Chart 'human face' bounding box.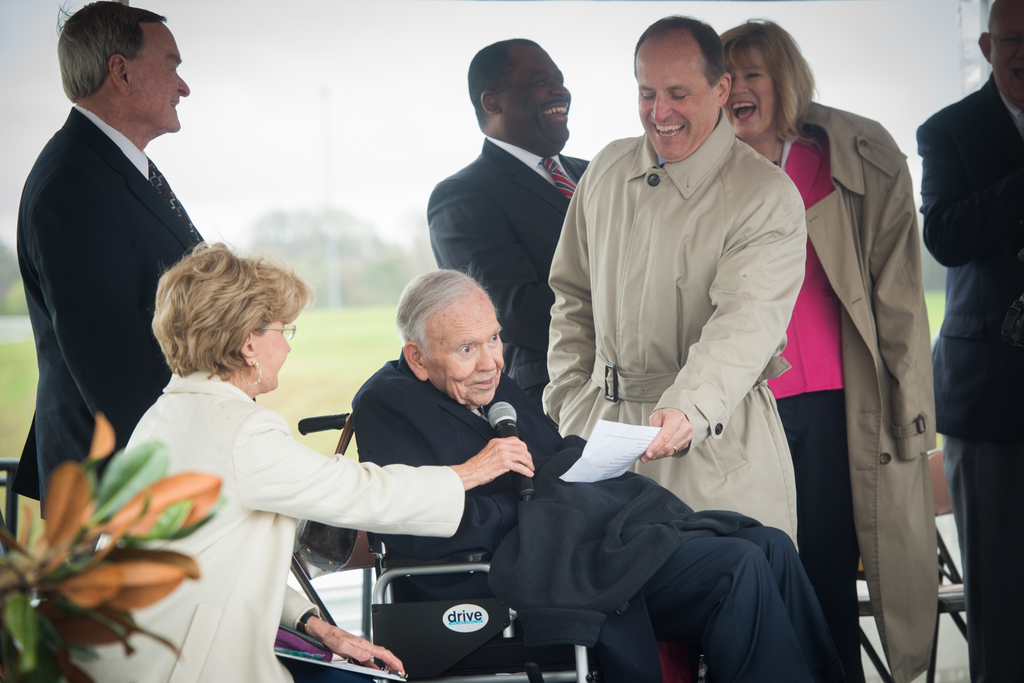
Charted: {"left": 982, "top": 0, "right": 1023, "bottom": 107}.
